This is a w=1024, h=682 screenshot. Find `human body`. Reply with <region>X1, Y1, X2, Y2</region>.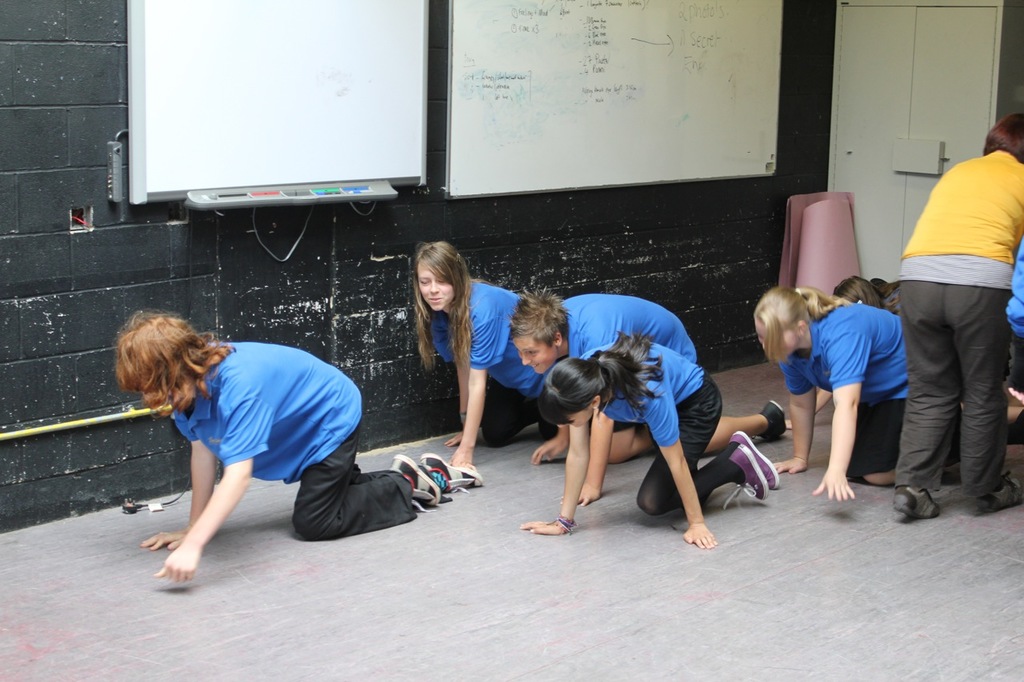
<region>535, 293, 795, 464</region>.
